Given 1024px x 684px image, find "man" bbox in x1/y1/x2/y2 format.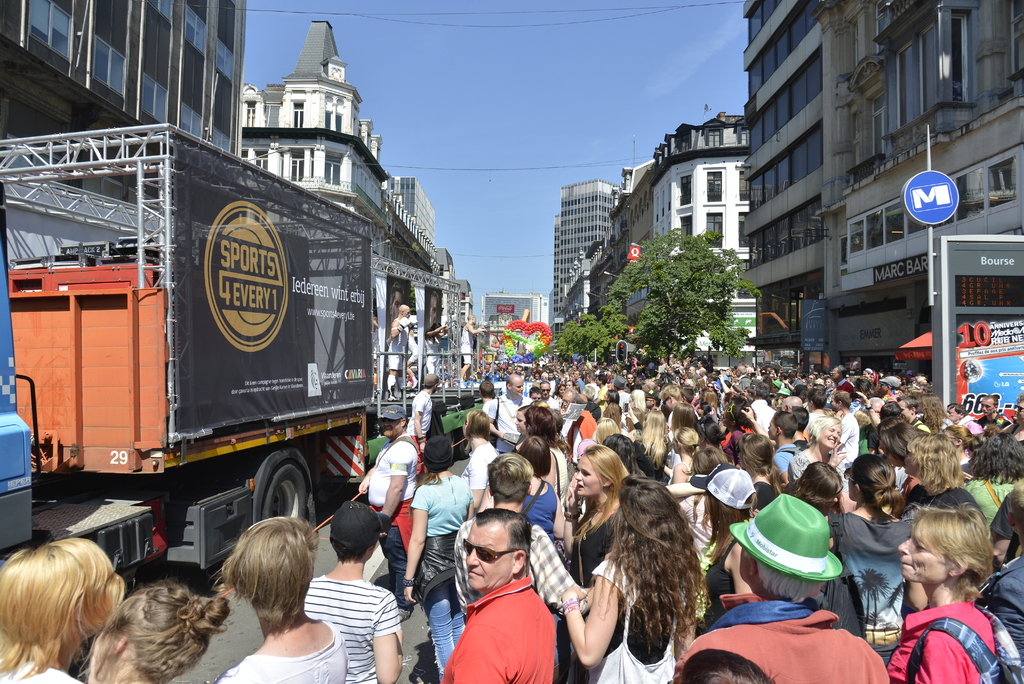
828/393/863/471.
